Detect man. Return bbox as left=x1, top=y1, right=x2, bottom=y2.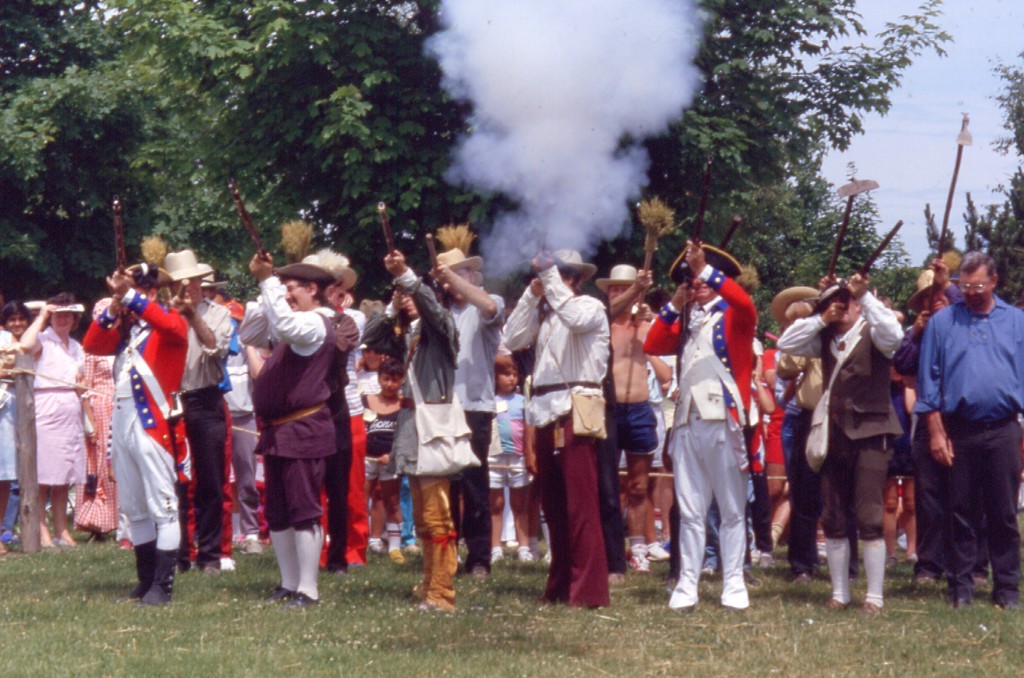
left=892, top=266, right=990, bottom=588.
